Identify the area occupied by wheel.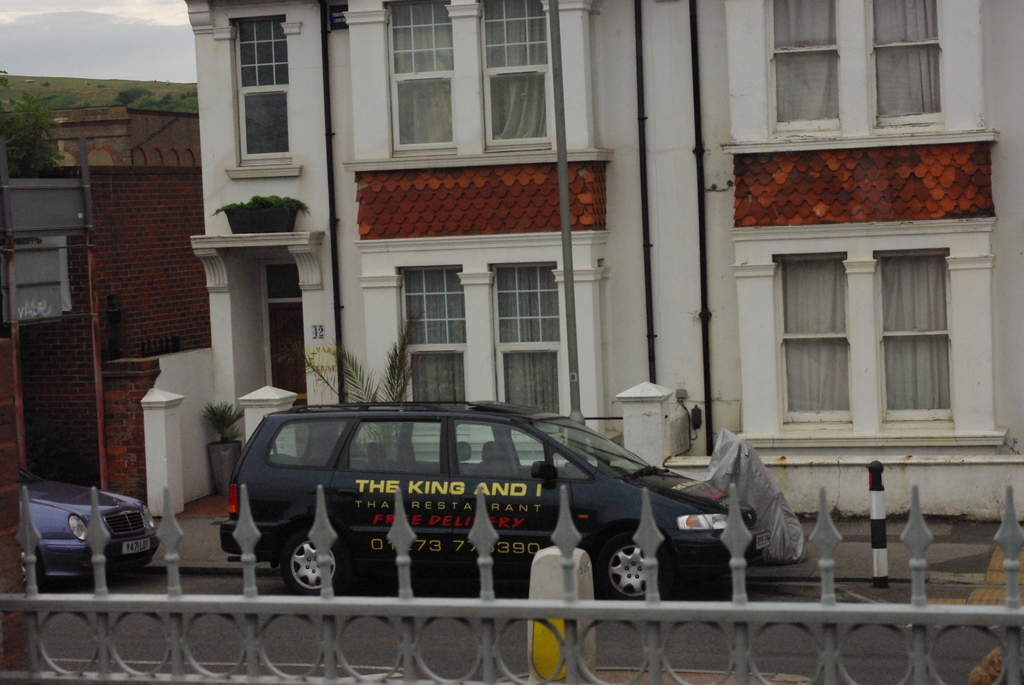
Area: 603,539,663,619.
